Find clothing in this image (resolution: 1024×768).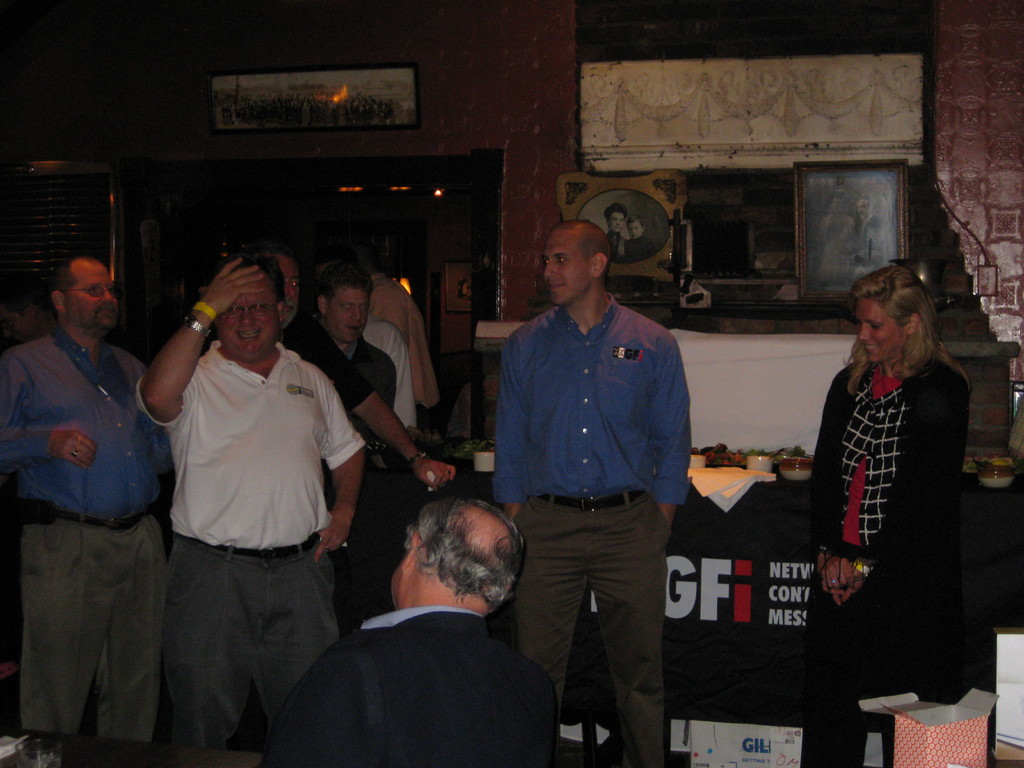
250, 601, 554, 767.
